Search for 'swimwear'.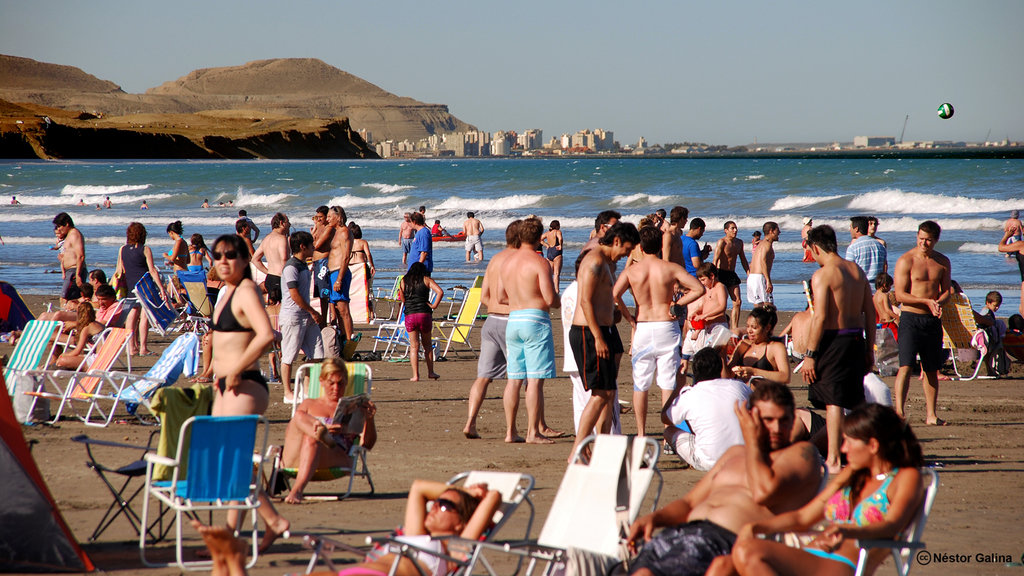
Found at [188,267,205,275].
